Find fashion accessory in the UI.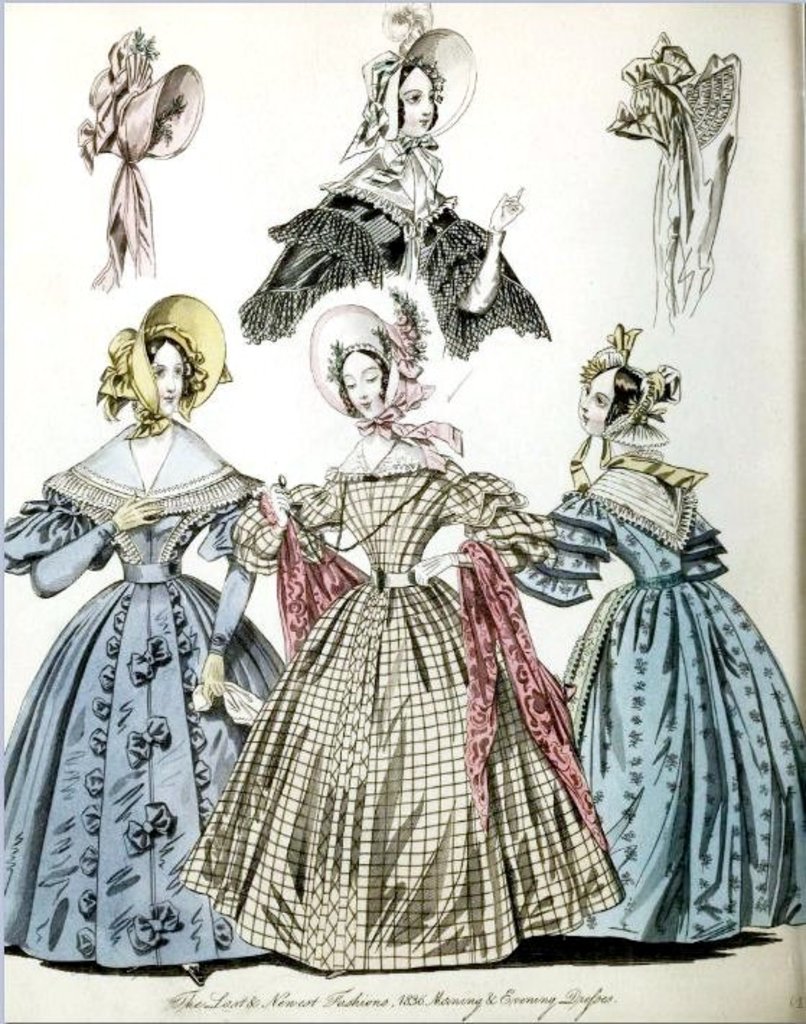
UI element at 97:290:232:437.
